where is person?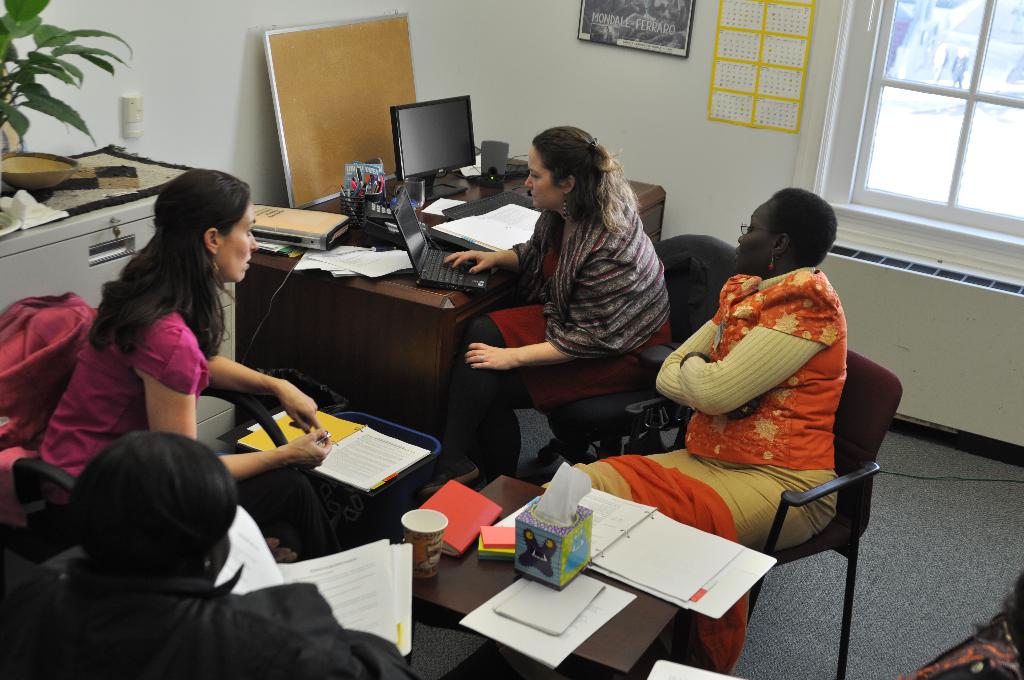
(470, 105, 684, 501).
